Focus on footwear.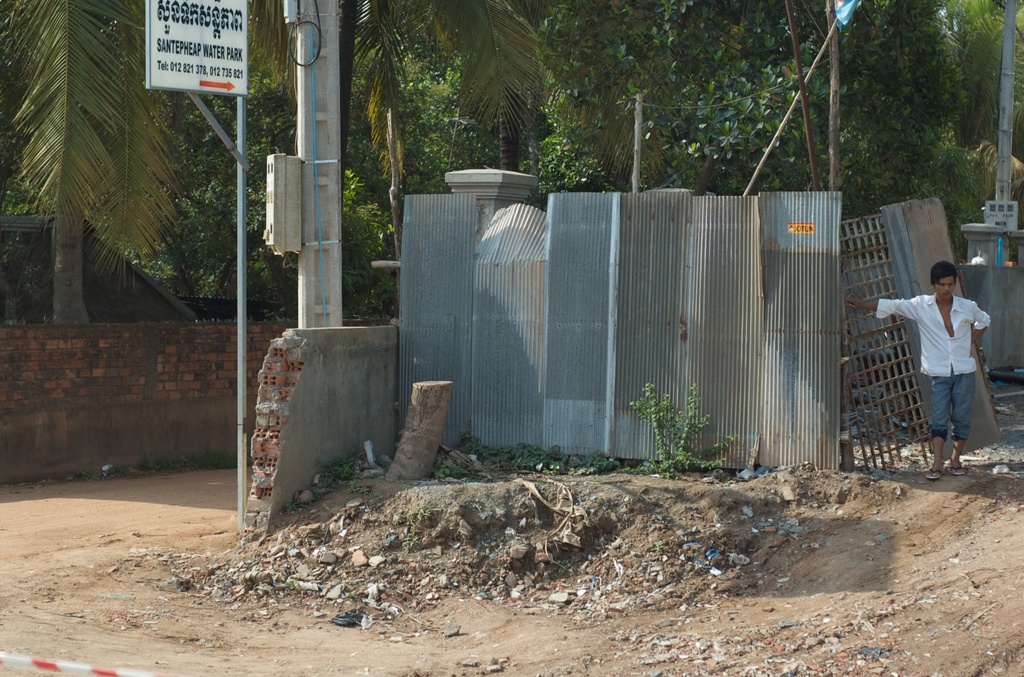
Focused at 946,464,968,478.
